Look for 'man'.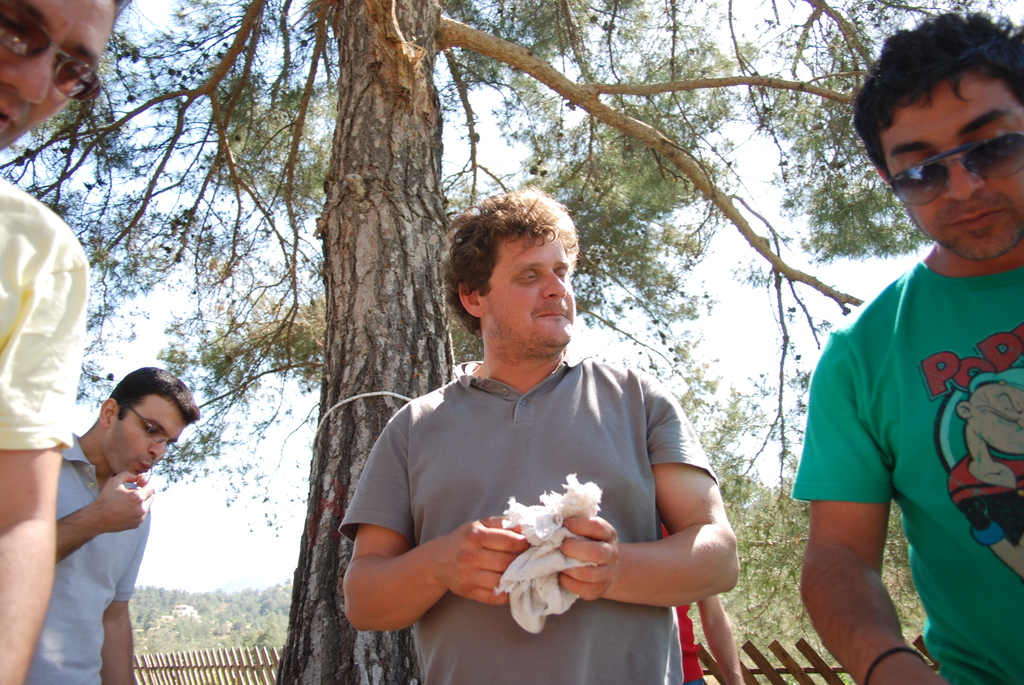
Found: rect(15, 368, 199, 684).
